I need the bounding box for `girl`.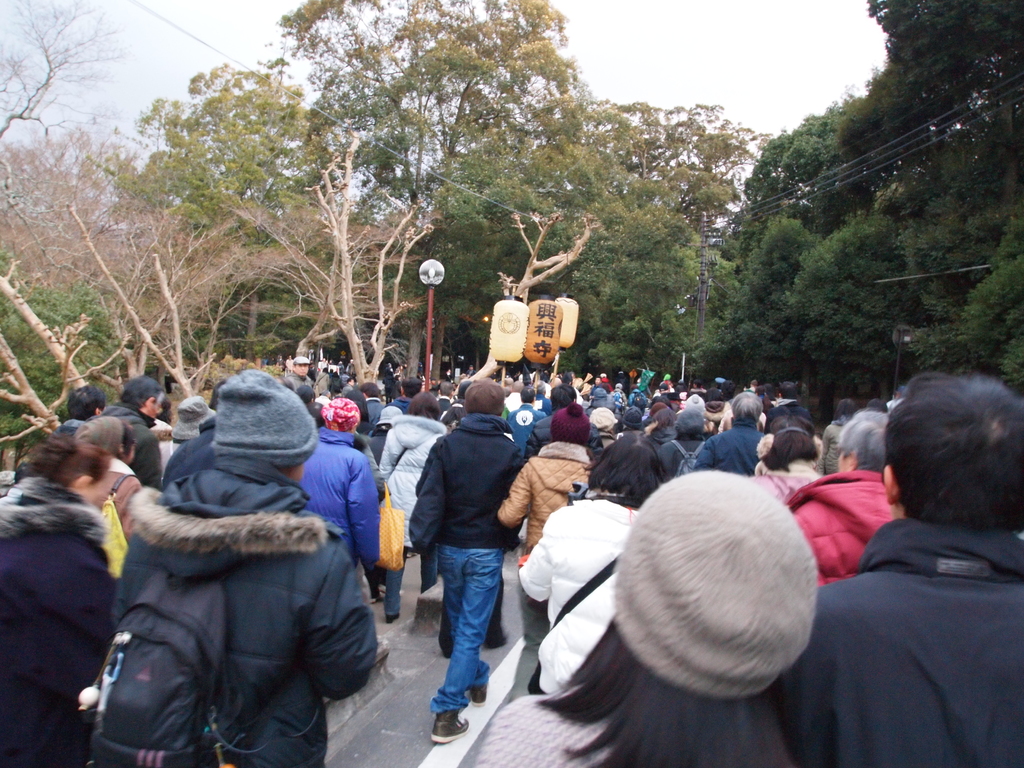
Here it is: BBox(0, 438, 115, 765).
